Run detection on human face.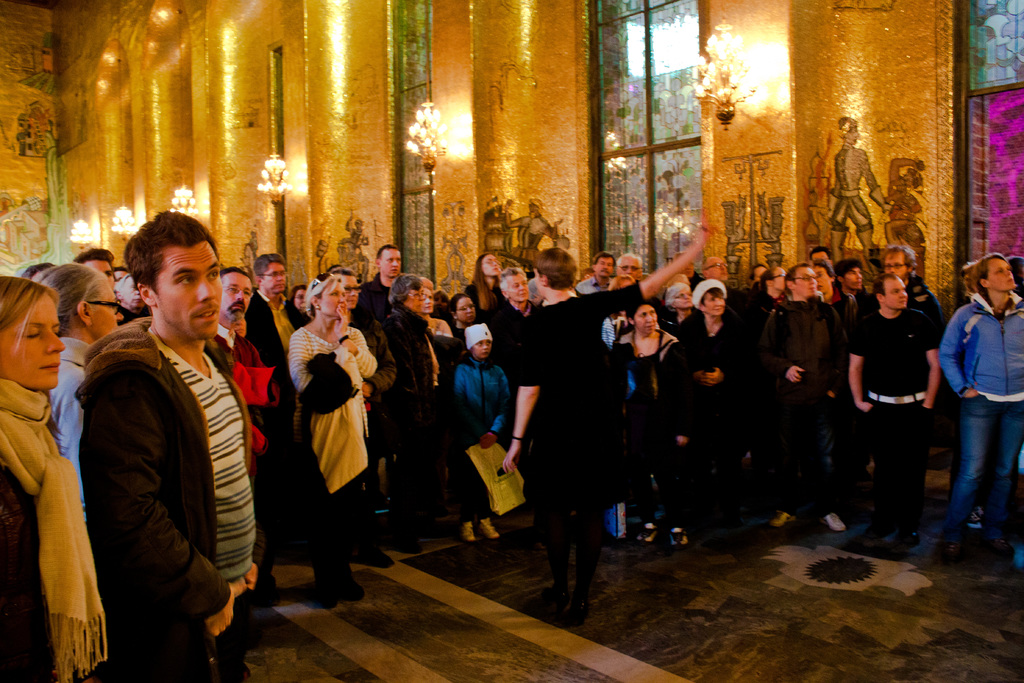
Result: 596, 258, 614, 276.
